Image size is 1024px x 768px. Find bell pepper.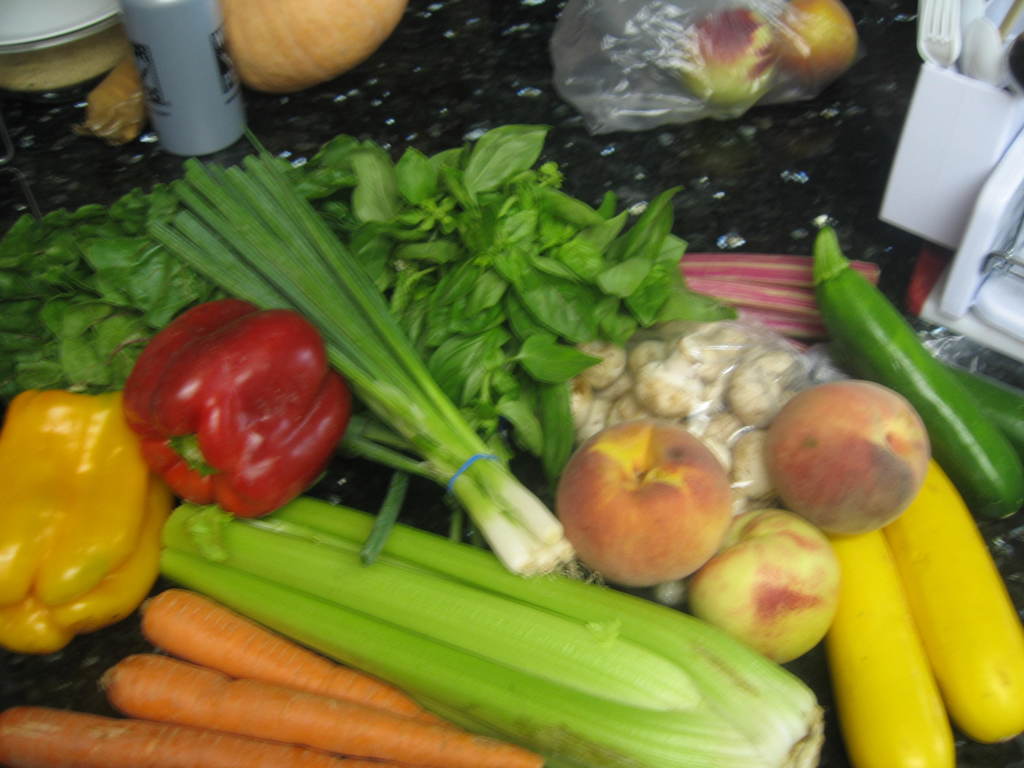
rect(121, 302, 355, 519).
